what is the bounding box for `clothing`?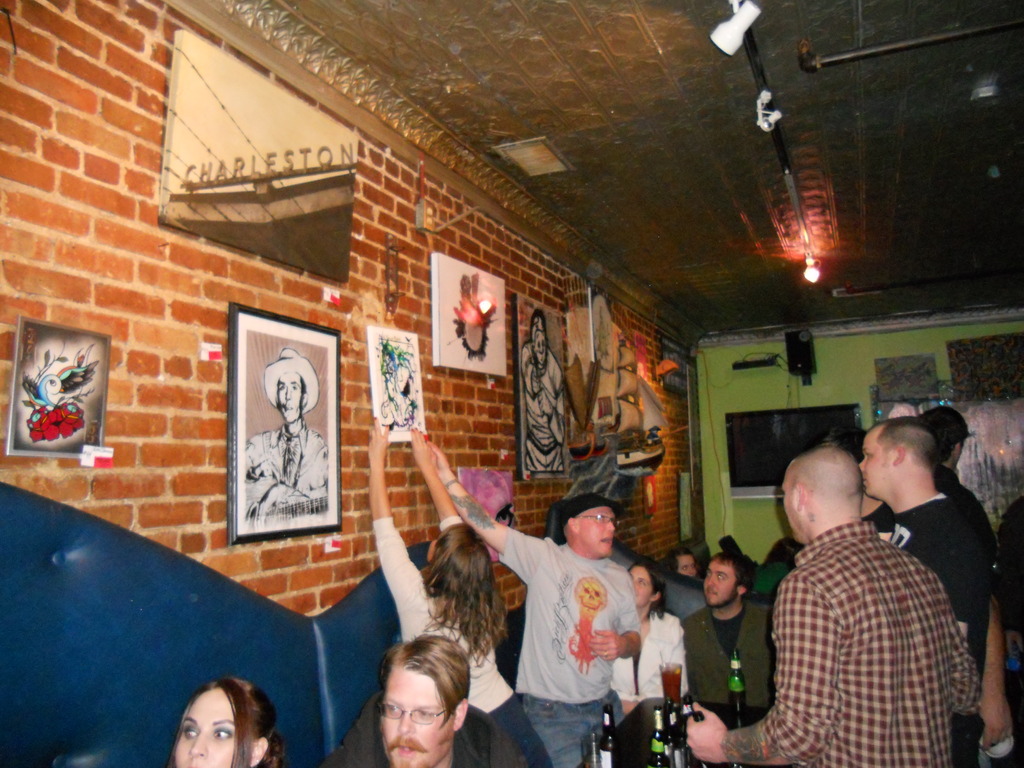
{"left": 489, "top": 513, "right": 662, "bottom": 742}.
